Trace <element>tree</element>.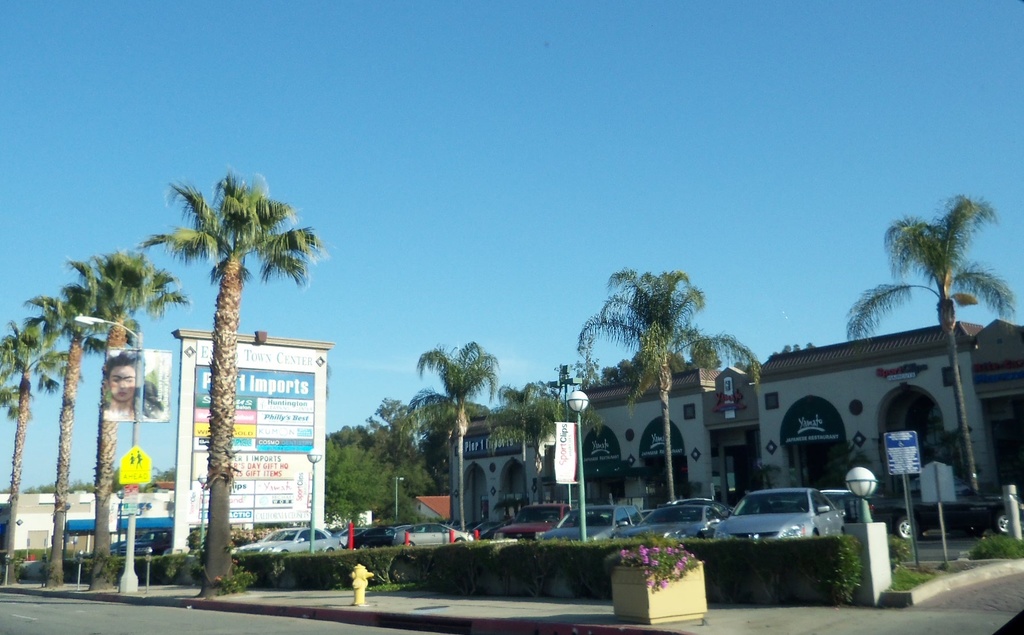
Traced to l=601, t=346, r=686, b=387.
